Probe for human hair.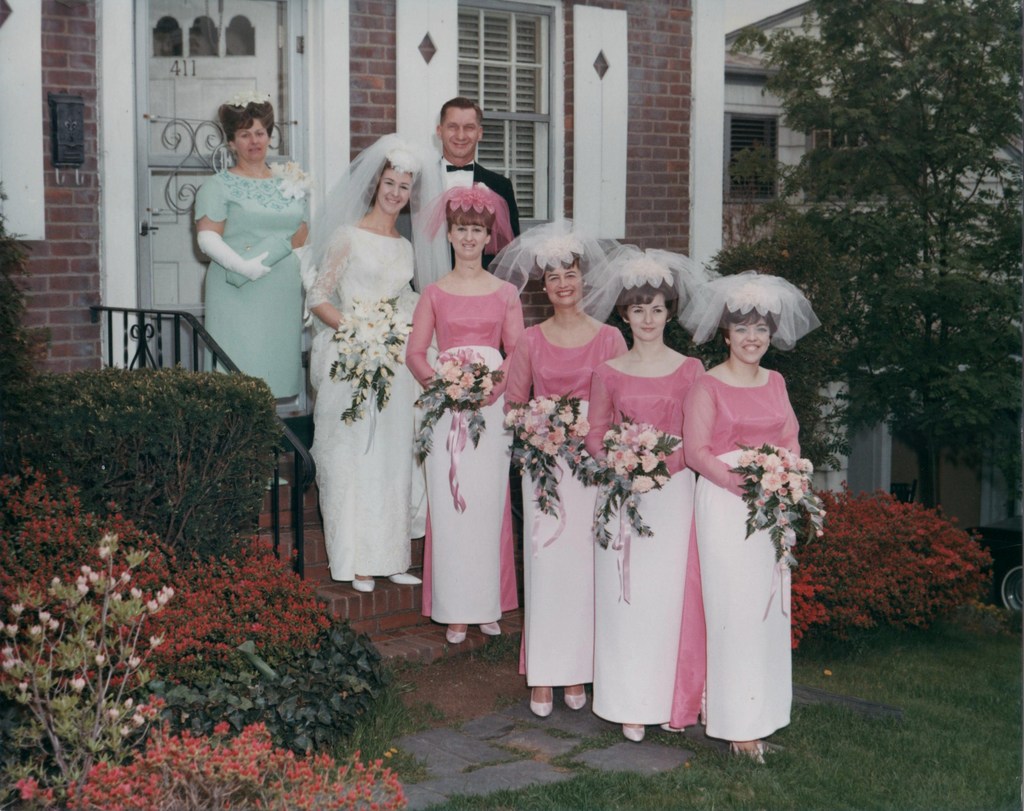
Probe result: l=360, t=151, r=426, b=218.
